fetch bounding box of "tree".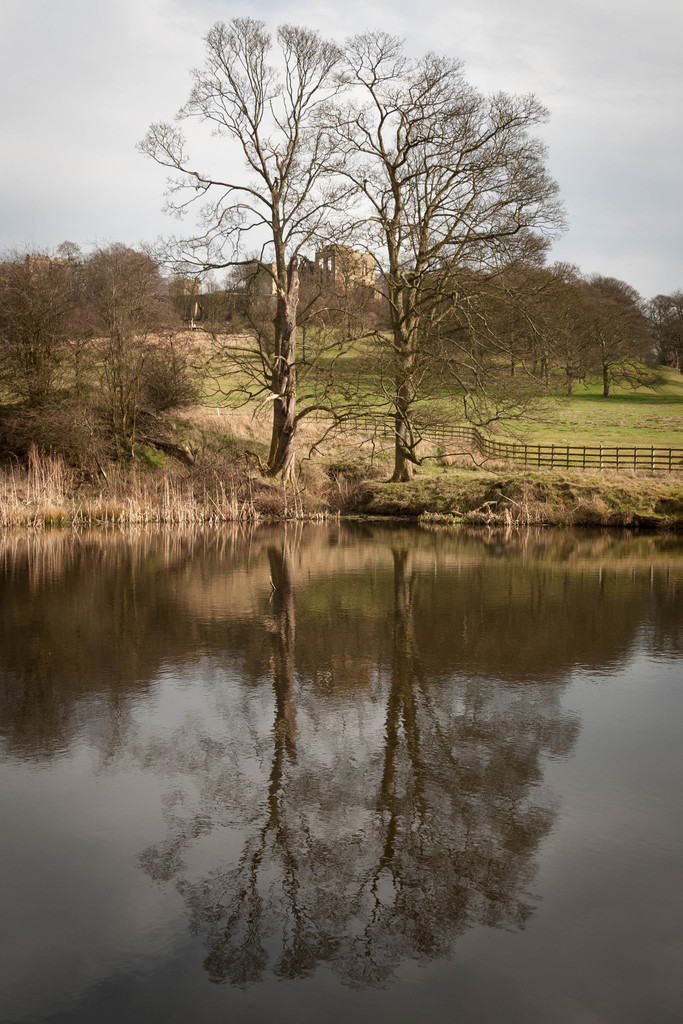
Bbox: <bbox>484, 271, 572, 367</bbox>.
